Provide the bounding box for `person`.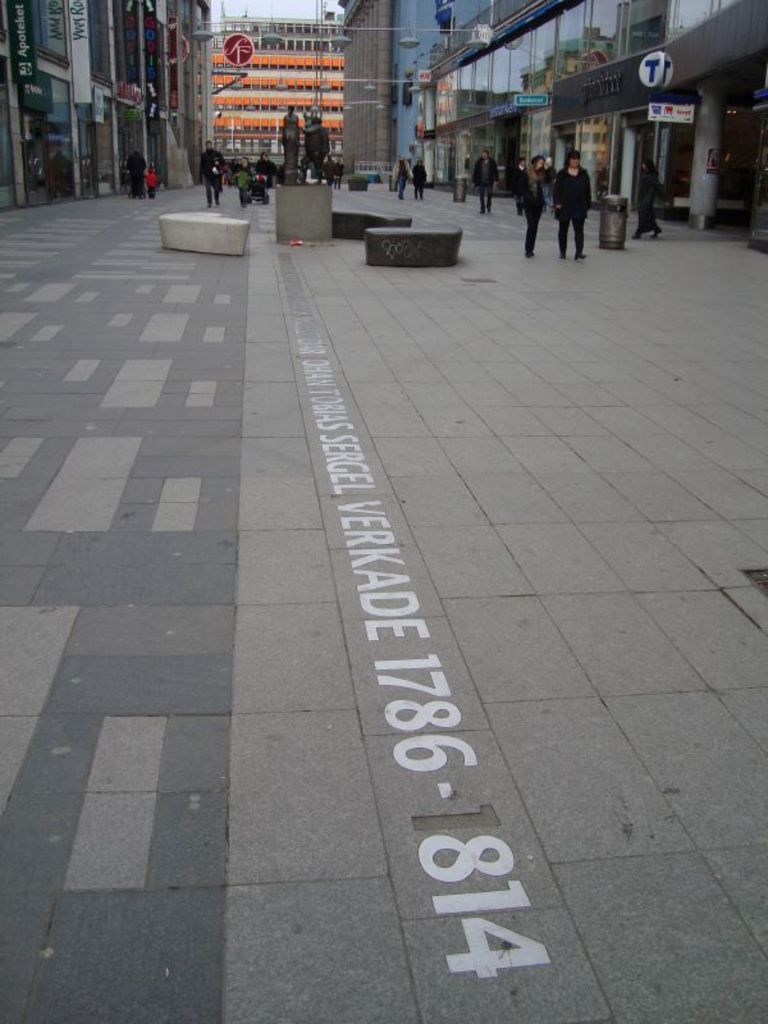
bbox=(631, 142, 666, 237).
